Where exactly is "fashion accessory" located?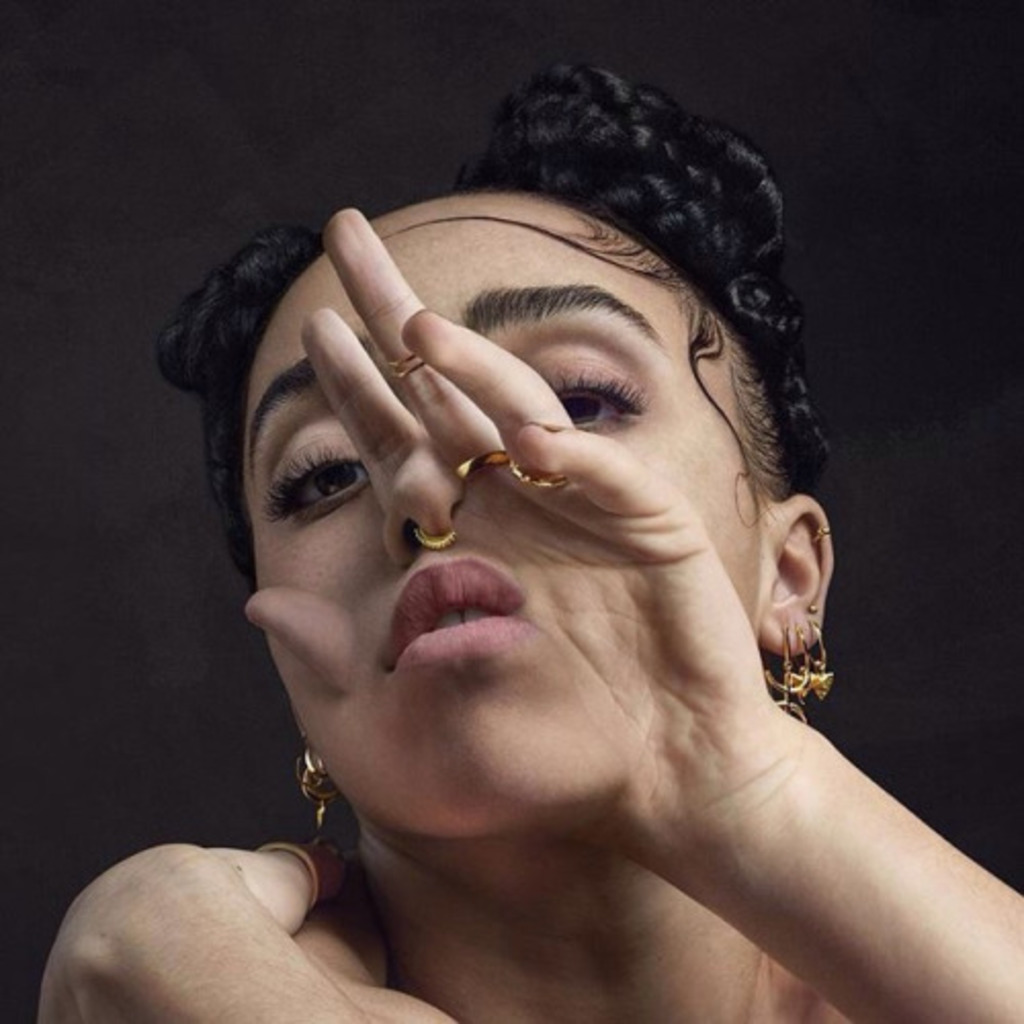
Its bounding box is (left=514, top=455, right=578, bottom=494).
